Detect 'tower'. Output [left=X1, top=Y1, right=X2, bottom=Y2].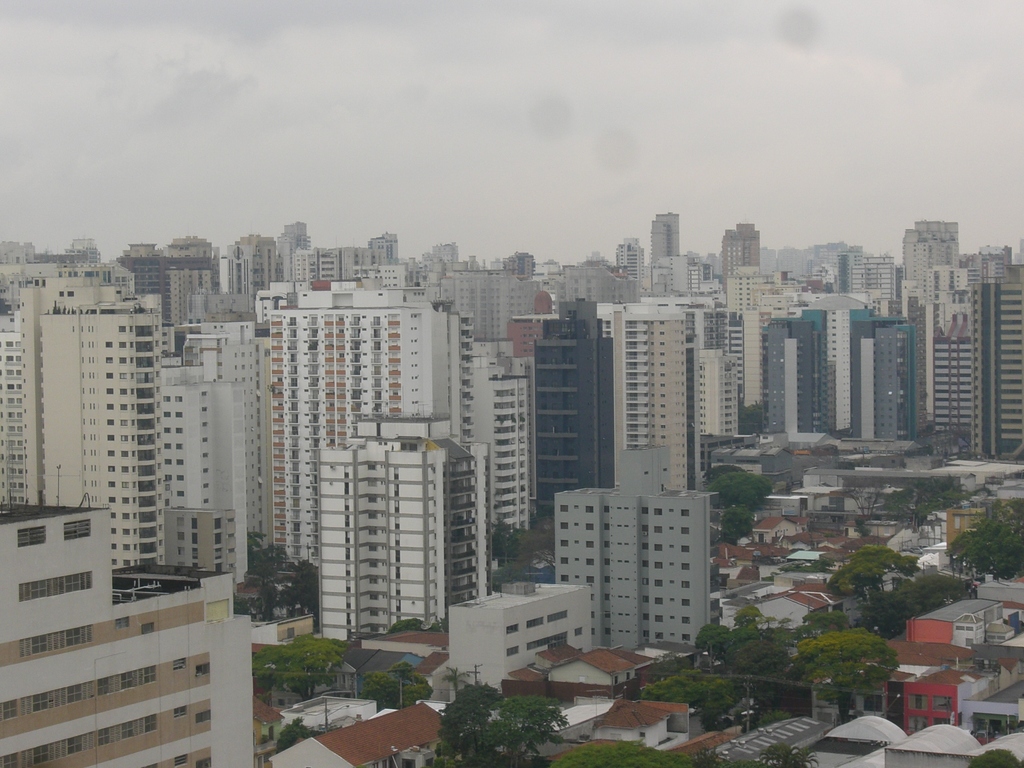
[left=620, top=233, right=639, bottom=278].
